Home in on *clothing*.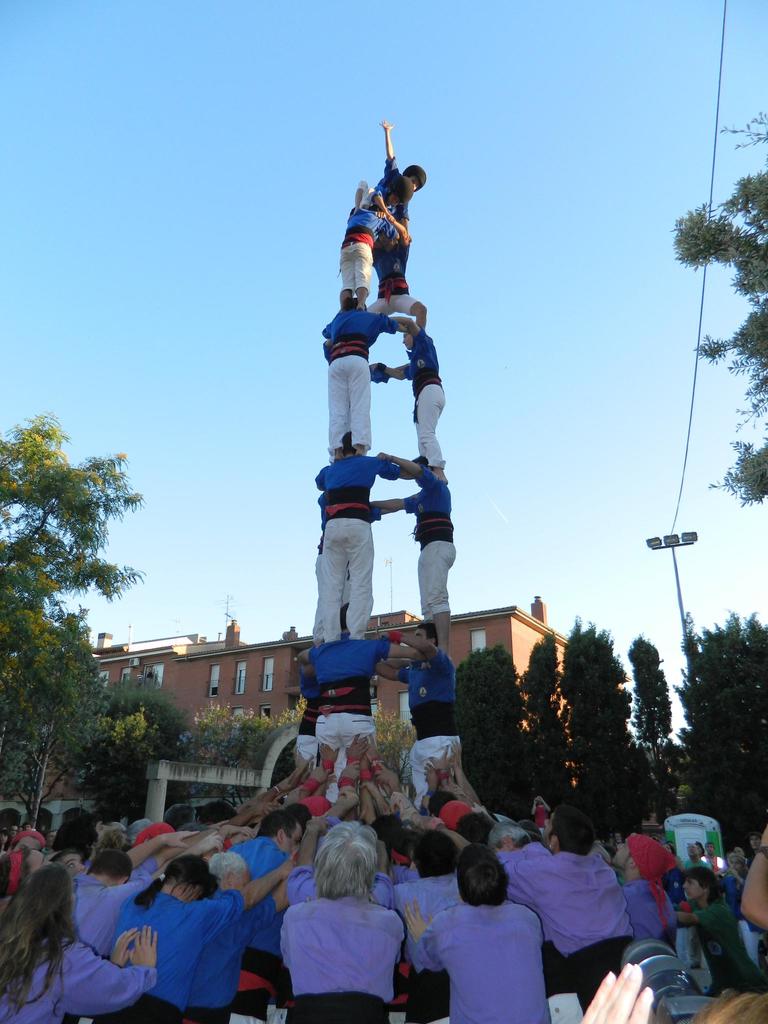
Homed in at <region>399, 644, 460, 809</region>.
